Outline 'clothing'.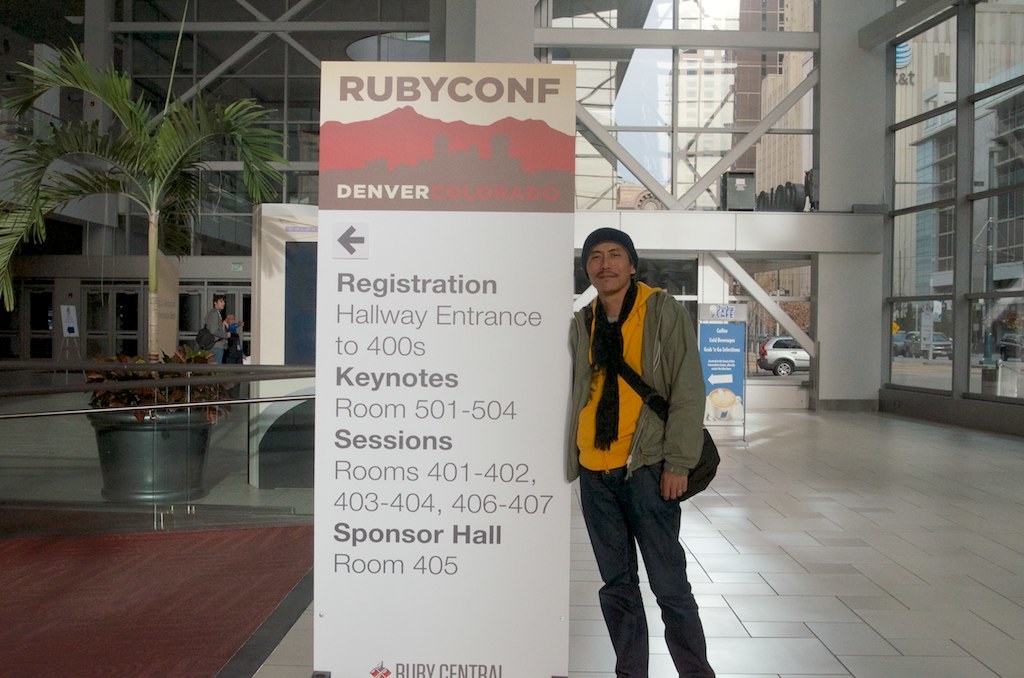
Outline: [571, 235, 719, 635].
